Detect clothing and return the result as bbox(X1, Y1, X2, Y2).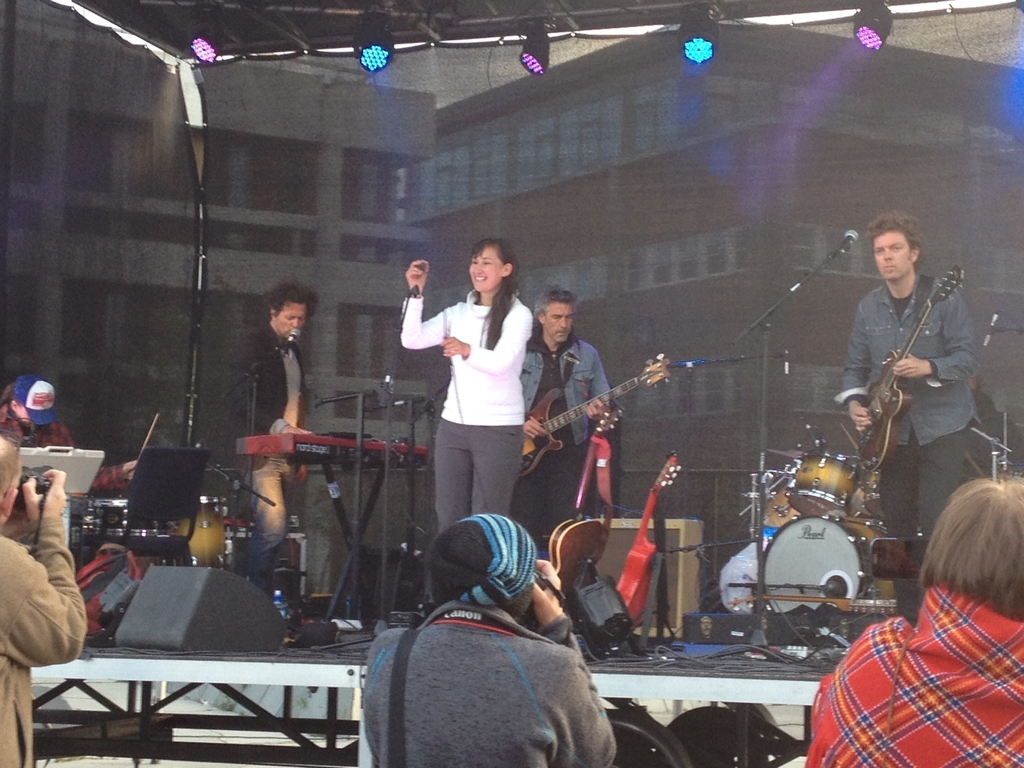
bbox(238, 317, 315, 473).
